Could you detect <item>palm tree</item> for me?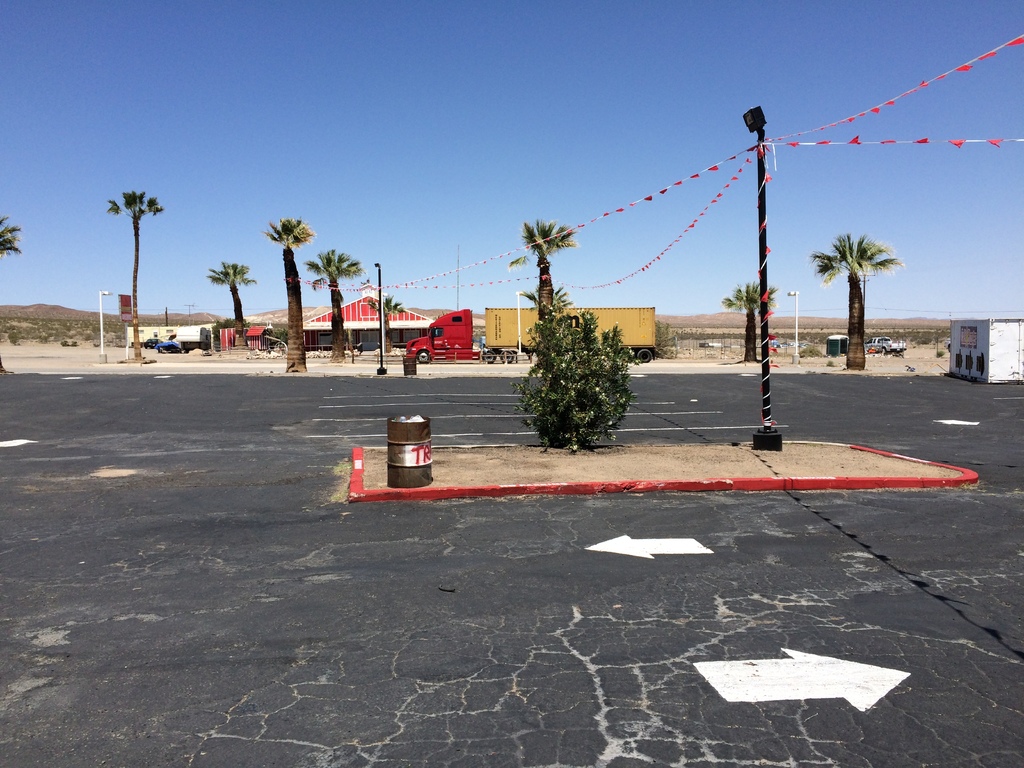
Detection result: region(507, 216, 579, 334).
